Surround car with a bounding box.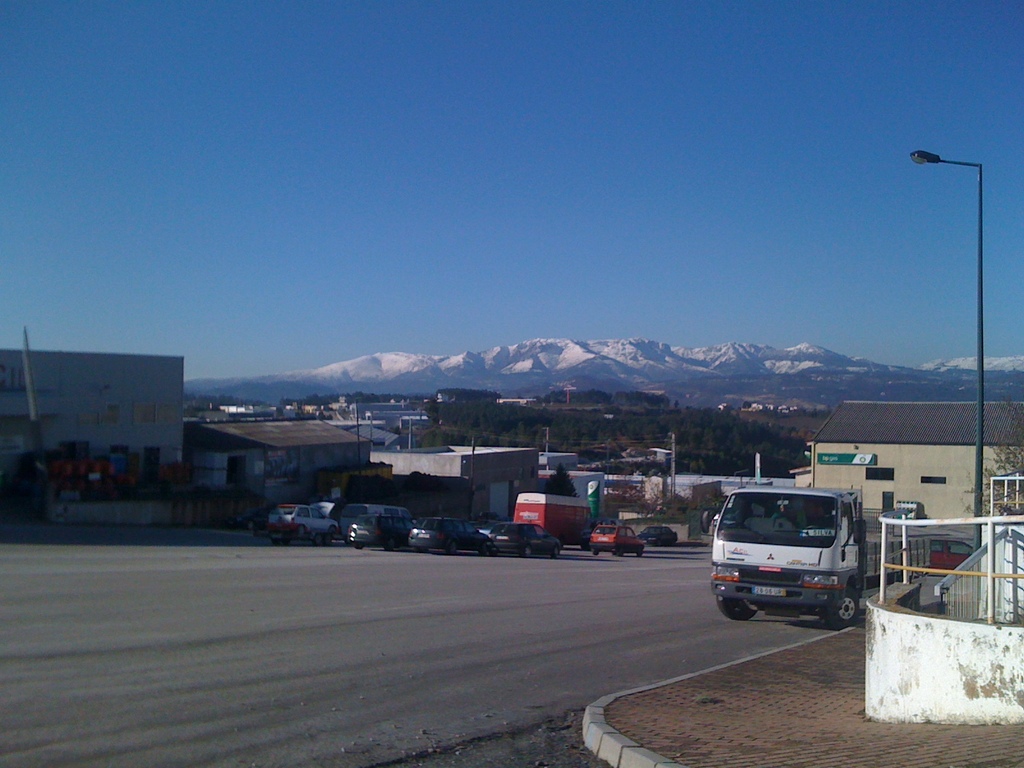
select_region(339, 515, 420, 552).
